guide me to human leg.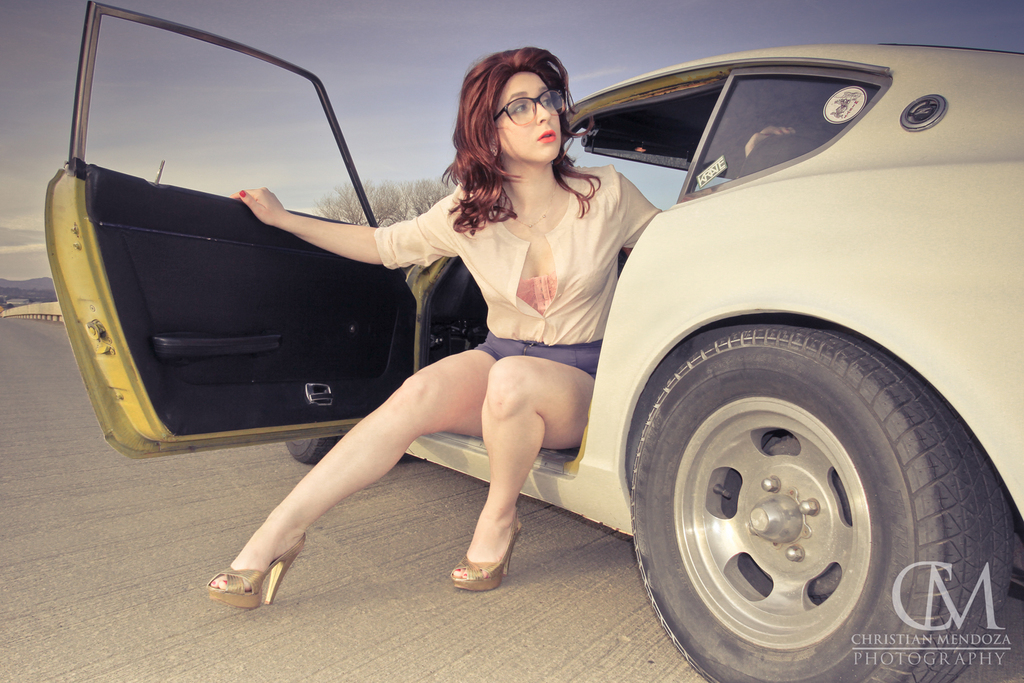
Guidance: (204,339,505,608).
